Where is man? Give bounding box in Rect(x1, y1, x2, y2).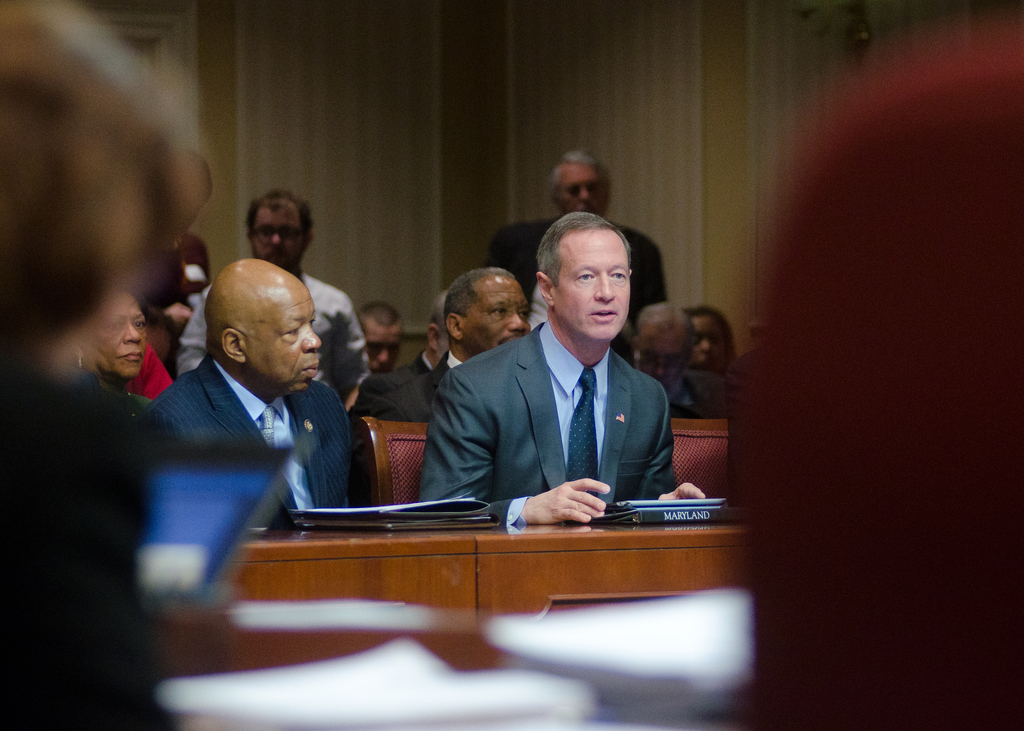
Rect(183, 187, 371, 419).
